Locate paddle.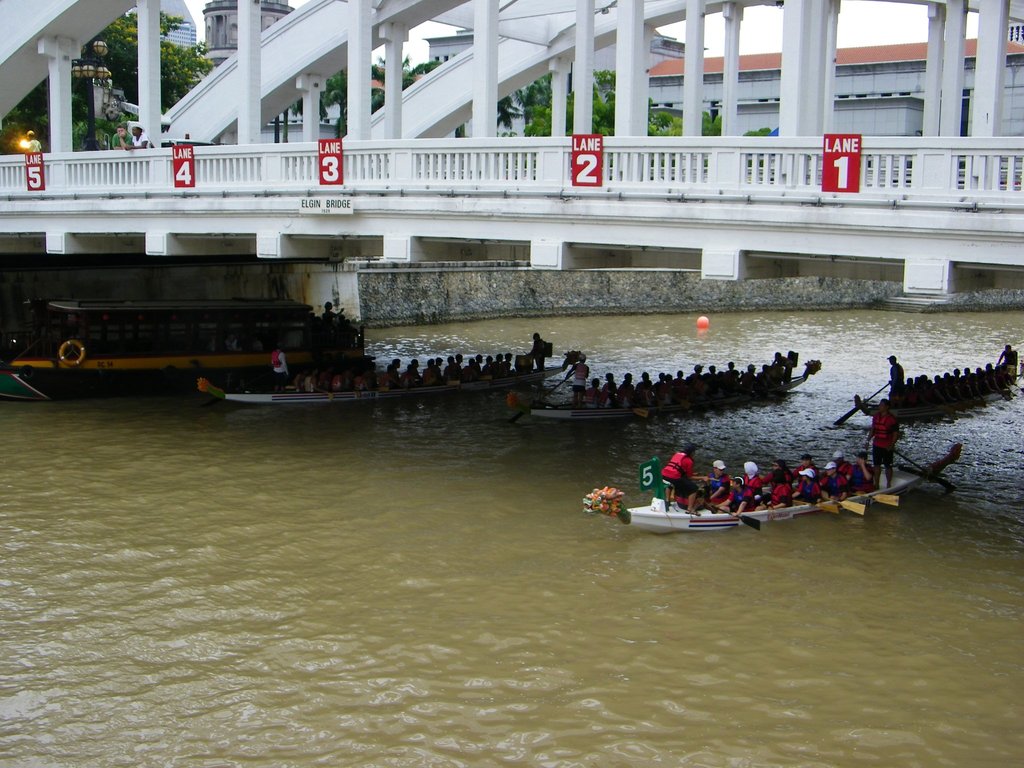
Bounding box: locate(506, 368, 580, 424).
